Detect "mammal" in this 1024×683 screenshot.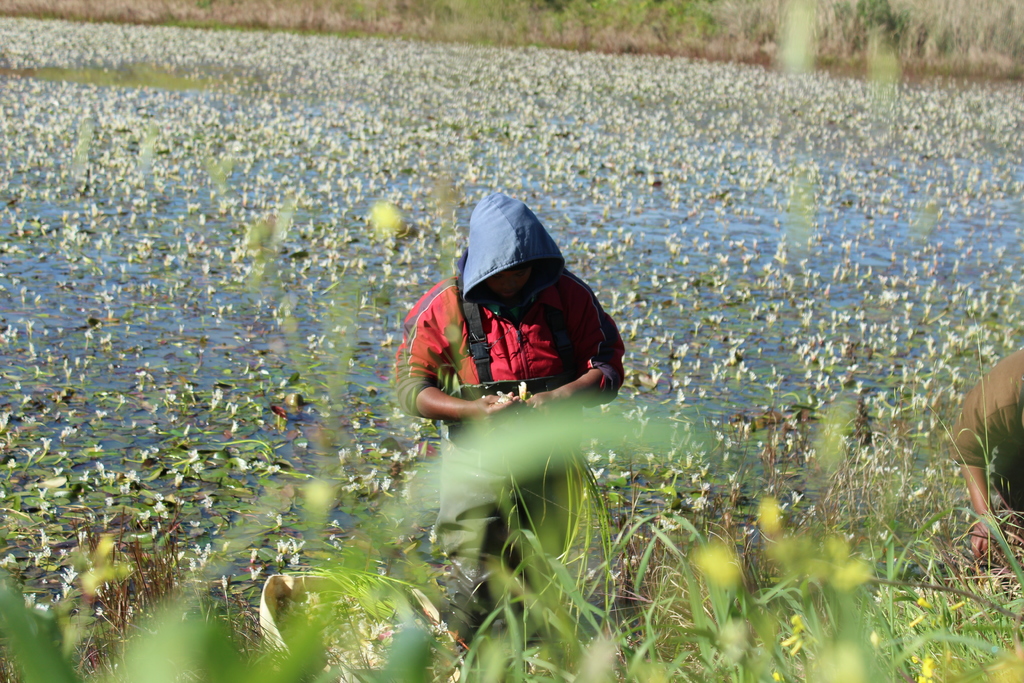
Detection: 950:342:1023:567.
